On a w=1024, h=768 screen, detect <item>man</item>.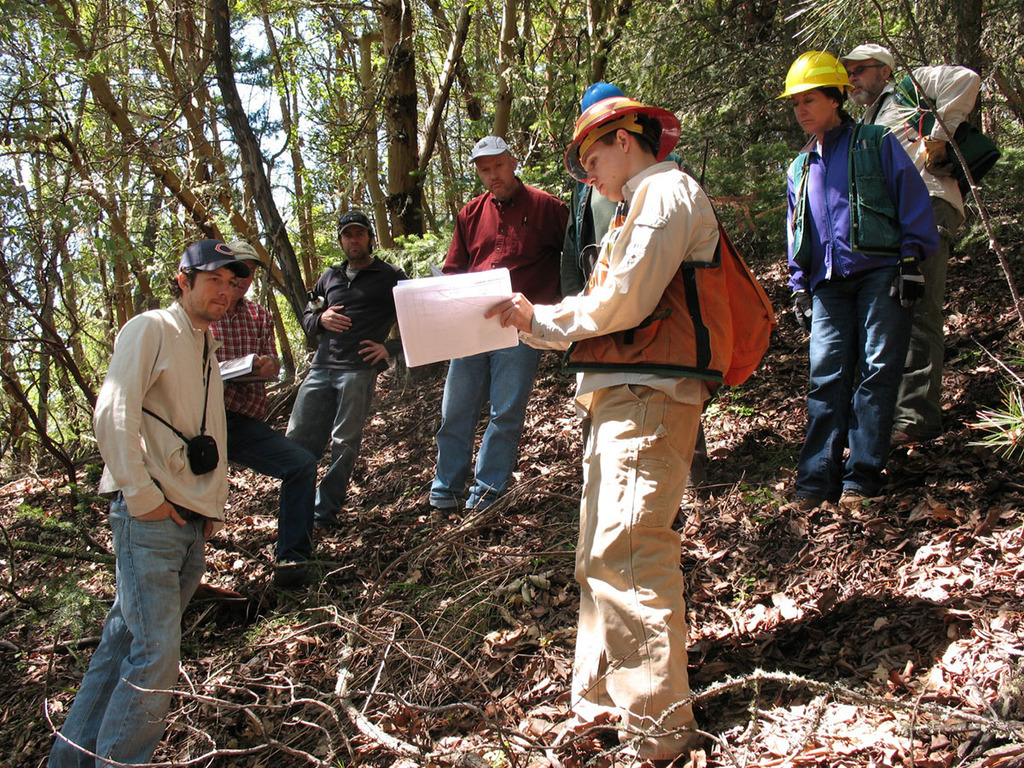
x1=566, y1=80, x2=698, y2=526.
